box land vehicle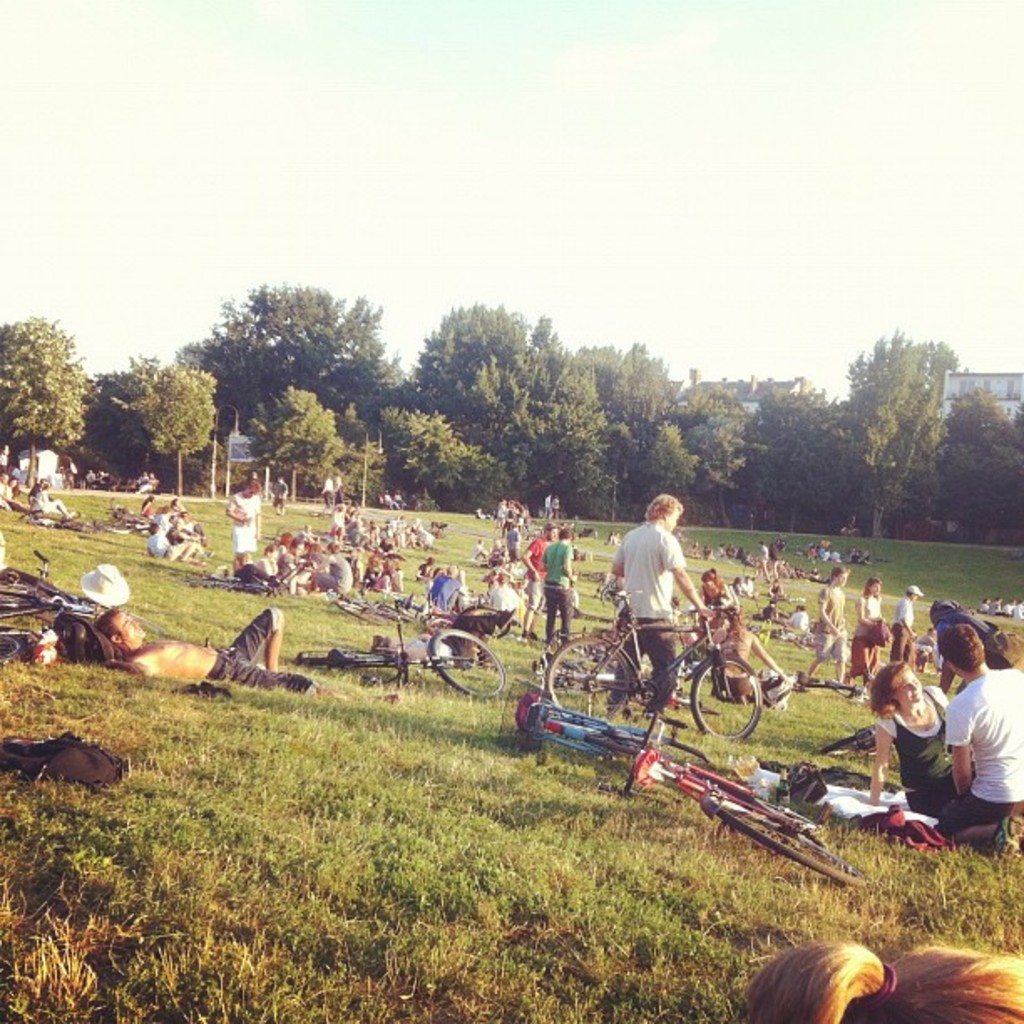
l=0, t=540, r=85, b=629
